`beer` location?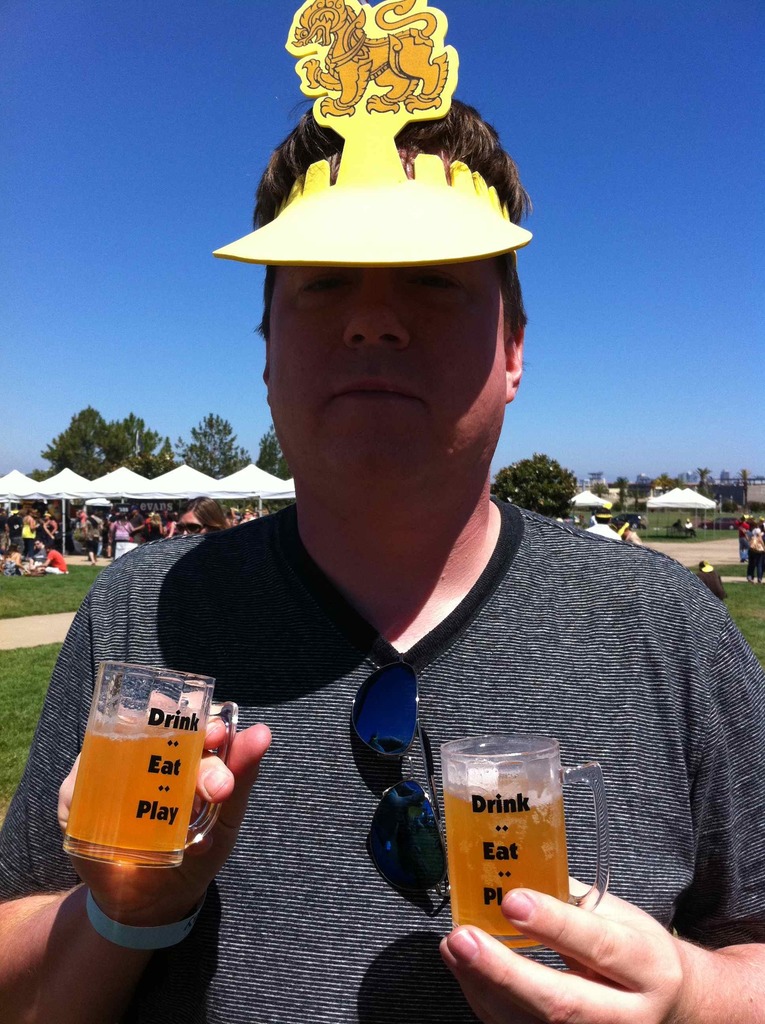
crop(67, 707, 205, 865)
